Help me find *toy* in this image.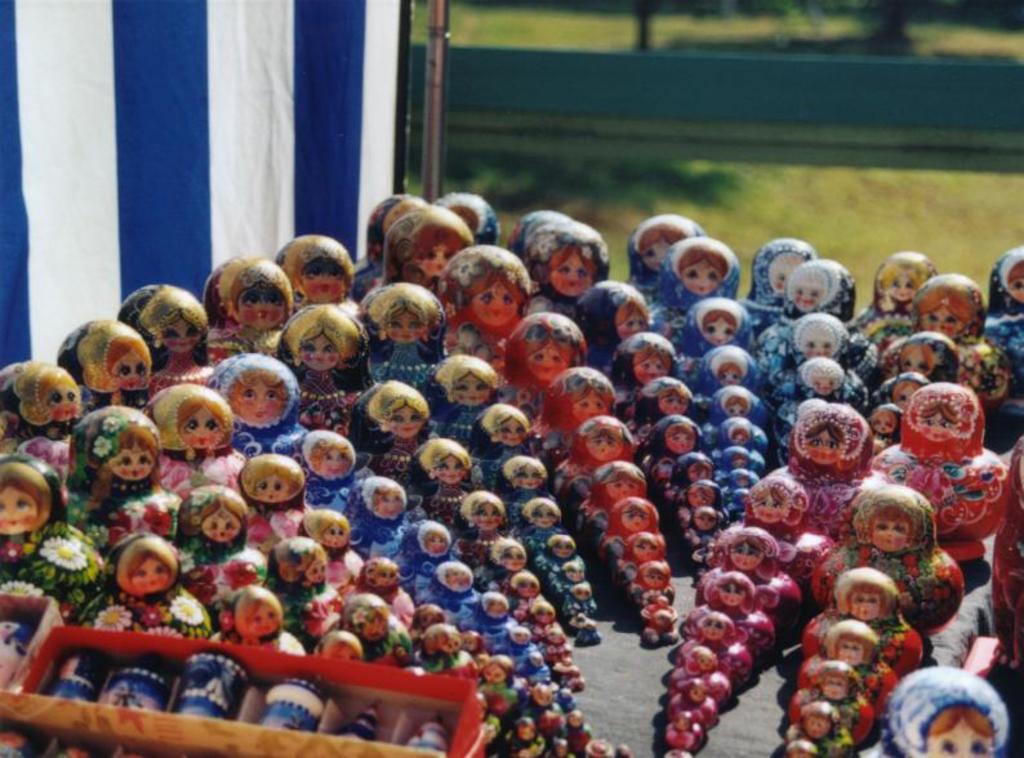
Found it: <bbox>754, 254, 873, 379</bbox>.
